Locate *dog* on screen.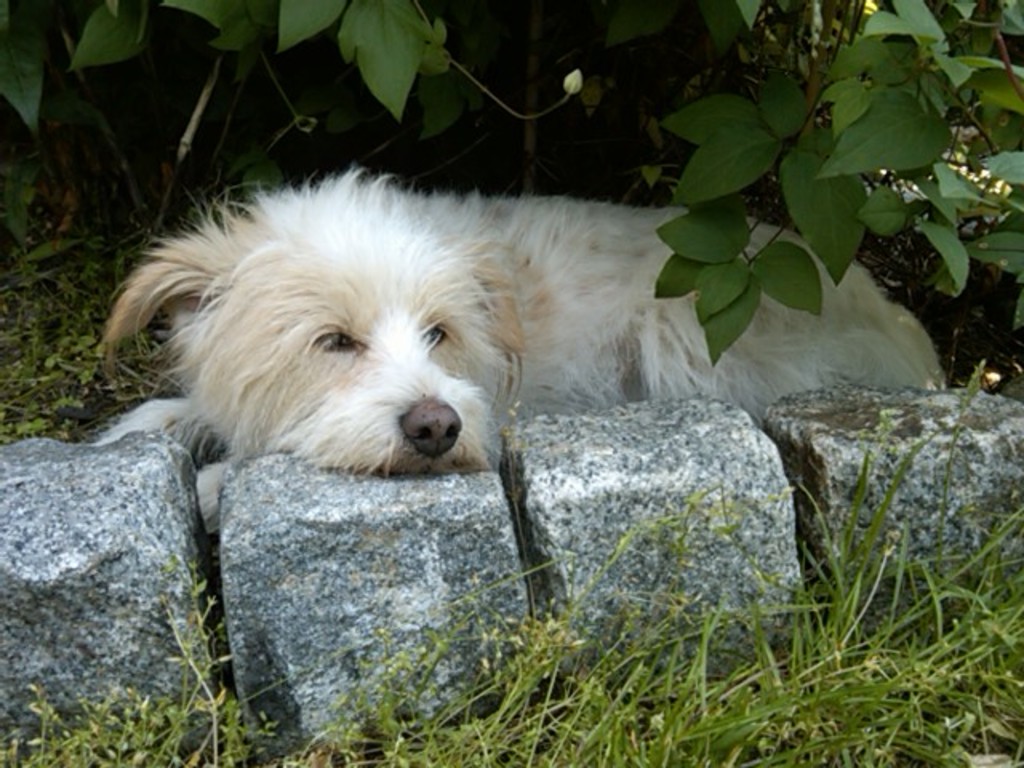
On screen at Rect(85, 163, 950, 534).
